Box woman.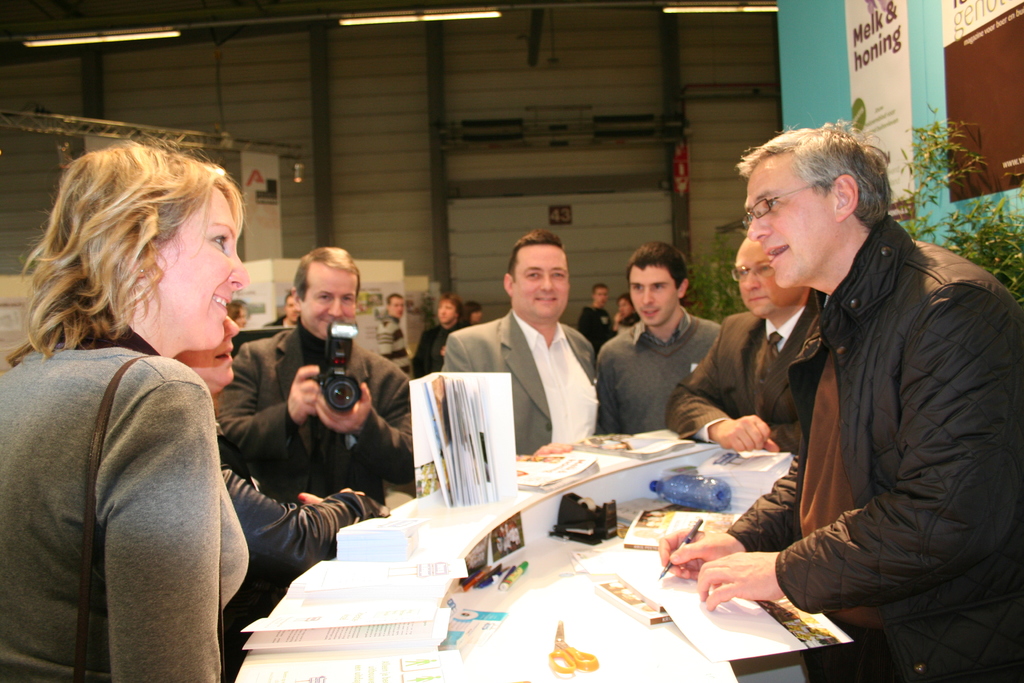
bbox=[465, 299, 483, 327].
